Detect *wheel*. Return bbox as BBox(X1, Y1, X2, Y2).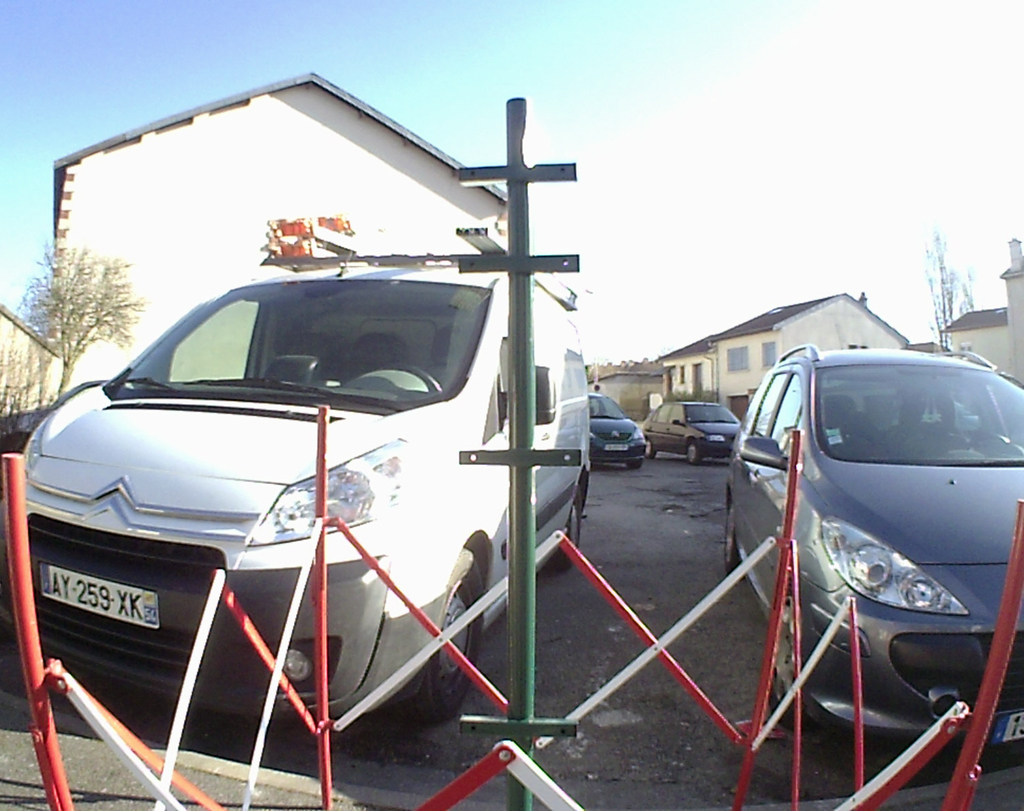
BBox(623, 464, 640, 470).
